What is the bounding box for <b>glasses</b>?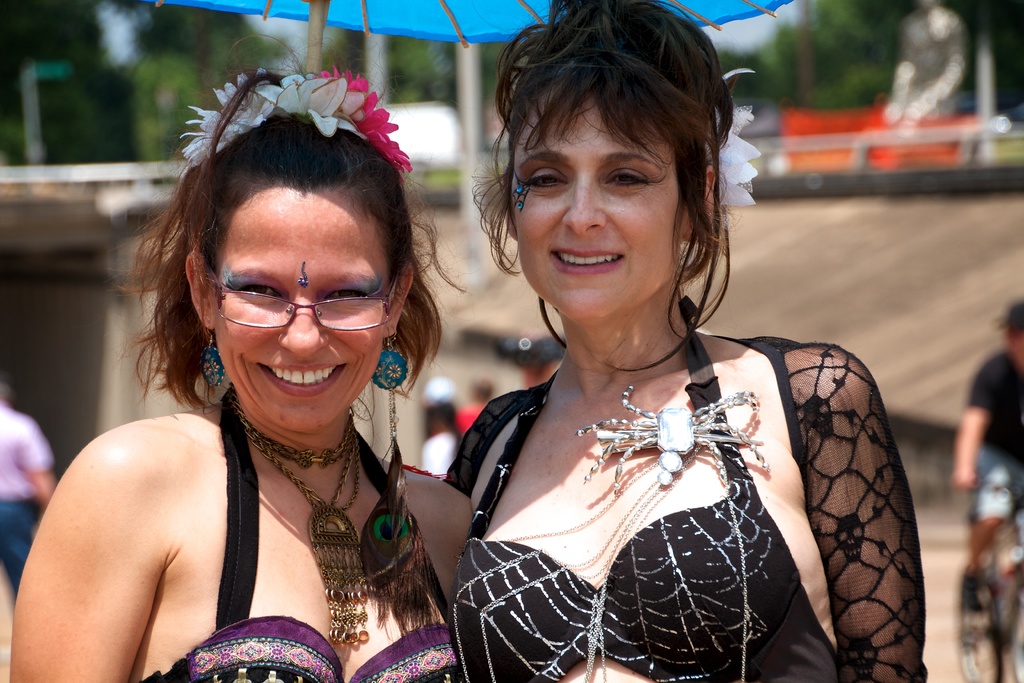
locate(194, 268, 404, 342).
